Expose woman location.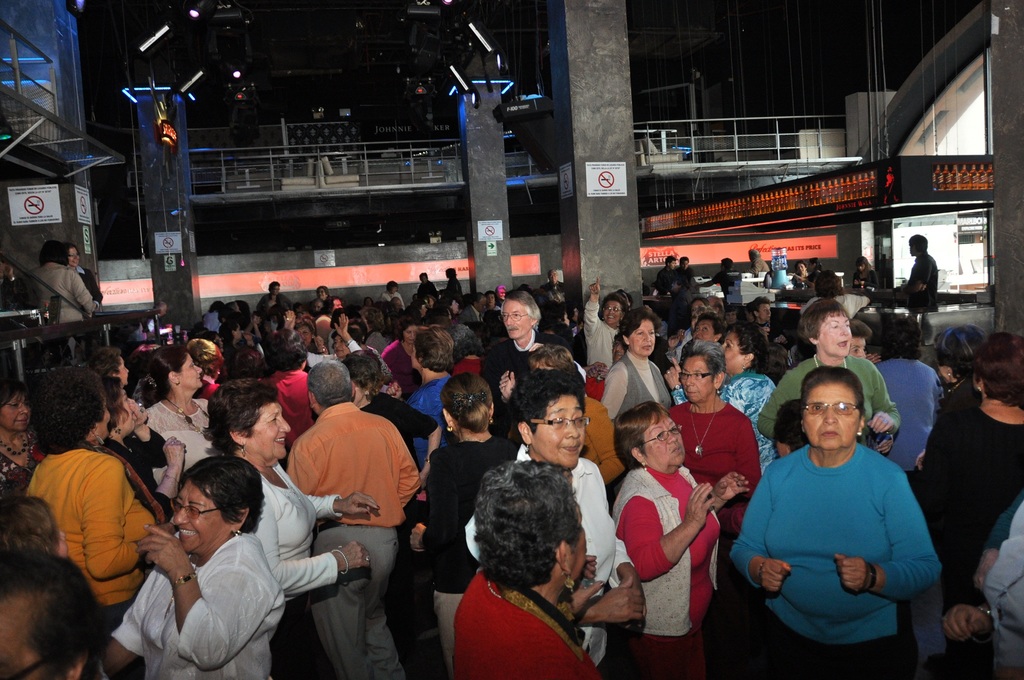
Exposed at BBox(1, 384, 49, 490).
